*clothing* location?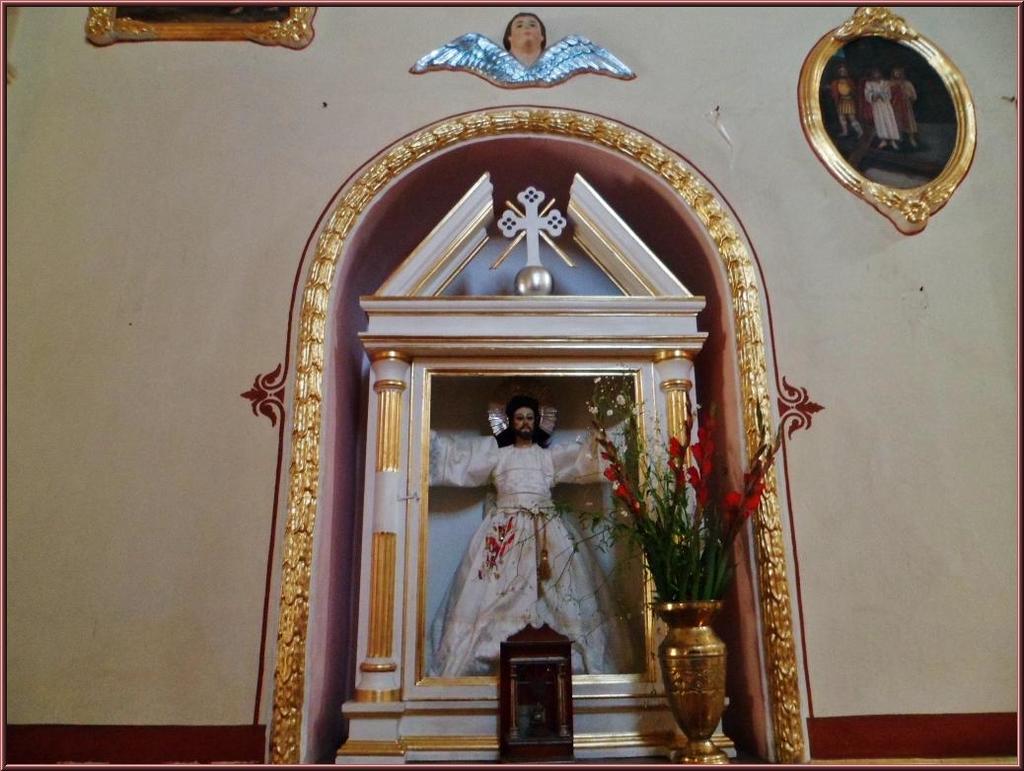
select_region(861, 72, 900, 135)
